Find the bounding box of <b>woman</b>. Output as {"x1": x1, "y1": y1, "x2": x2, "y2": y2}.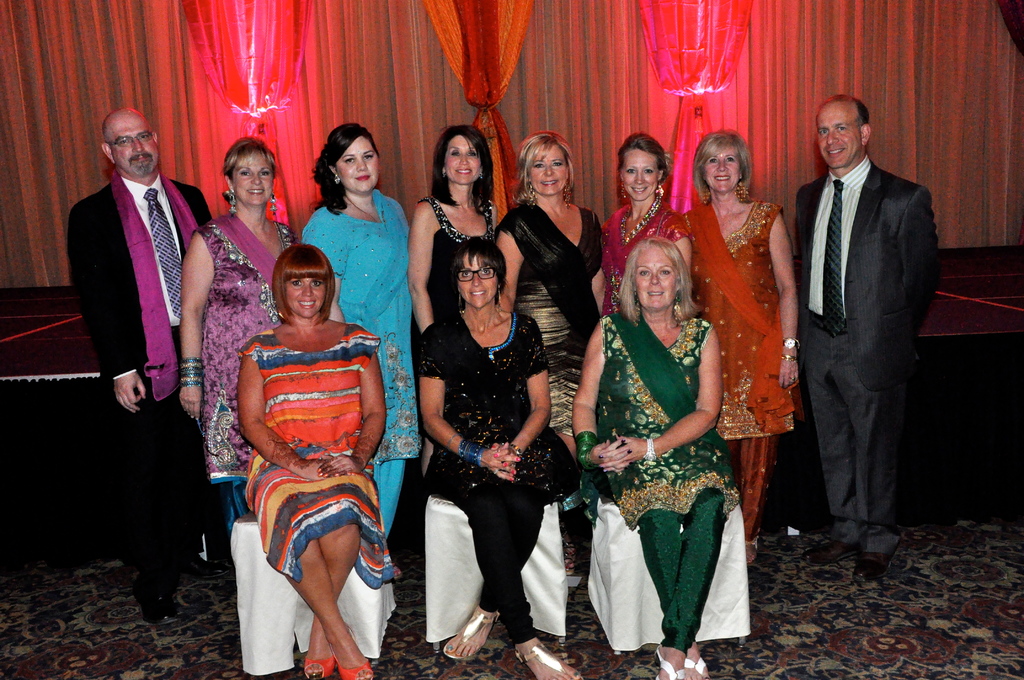
{"x1": 791, "y1": 90, "x2": 939, "y2": 592}.
